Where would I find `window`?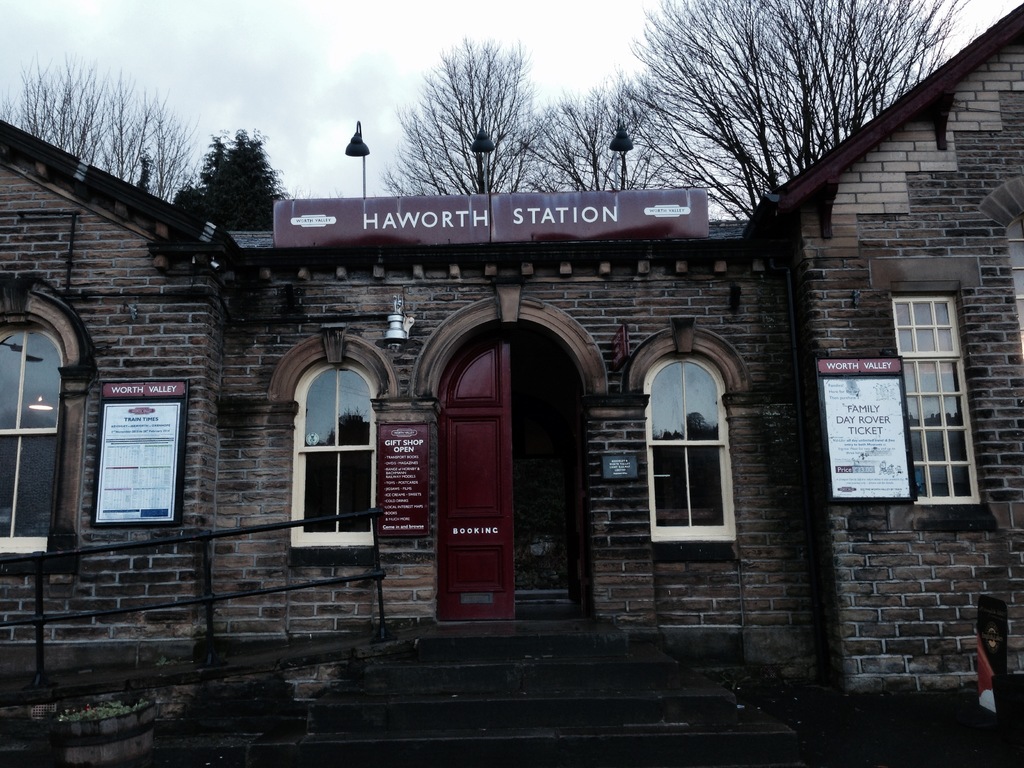
At bbox=(652, 353, 738, 542).
